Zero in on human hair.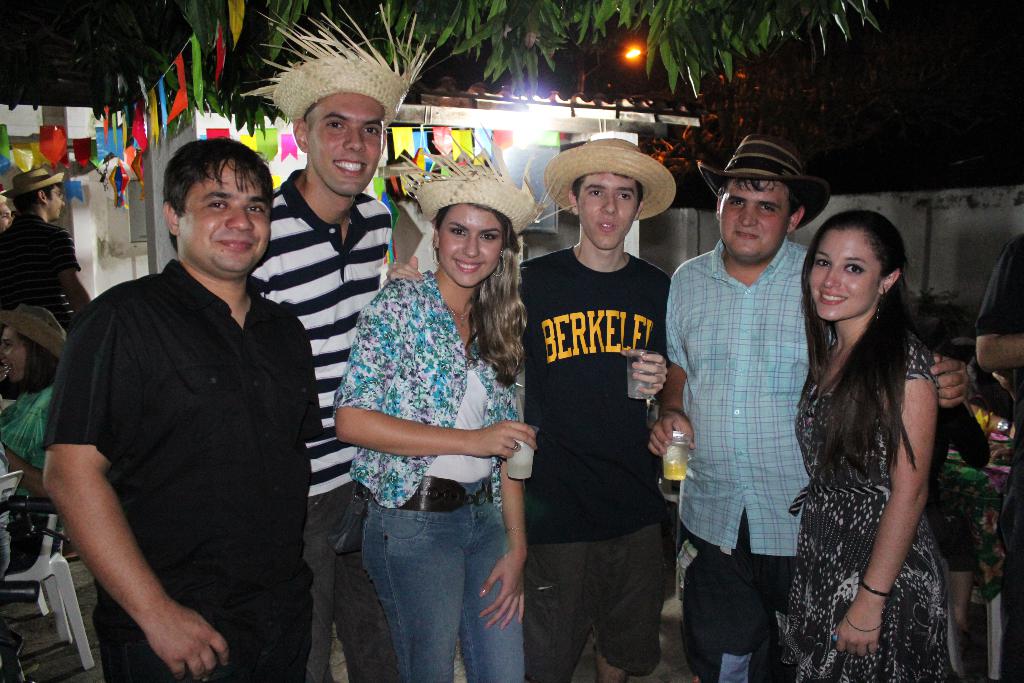
Zeroed in: 430 206 531 384.
